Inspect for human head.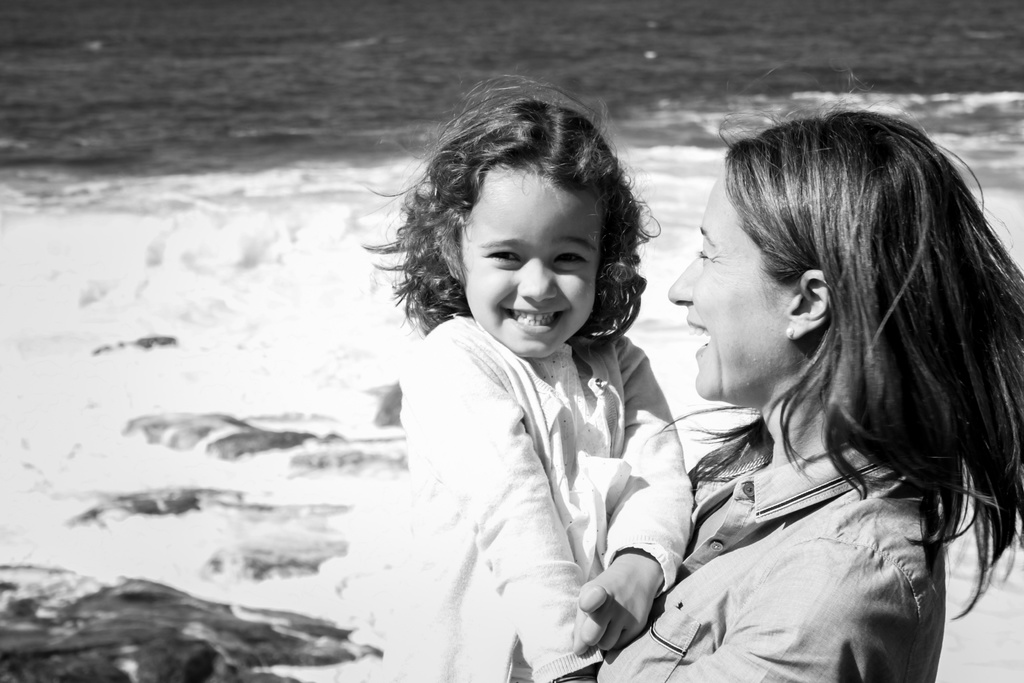
Inspection: rect(668, 115, 965, 404).
